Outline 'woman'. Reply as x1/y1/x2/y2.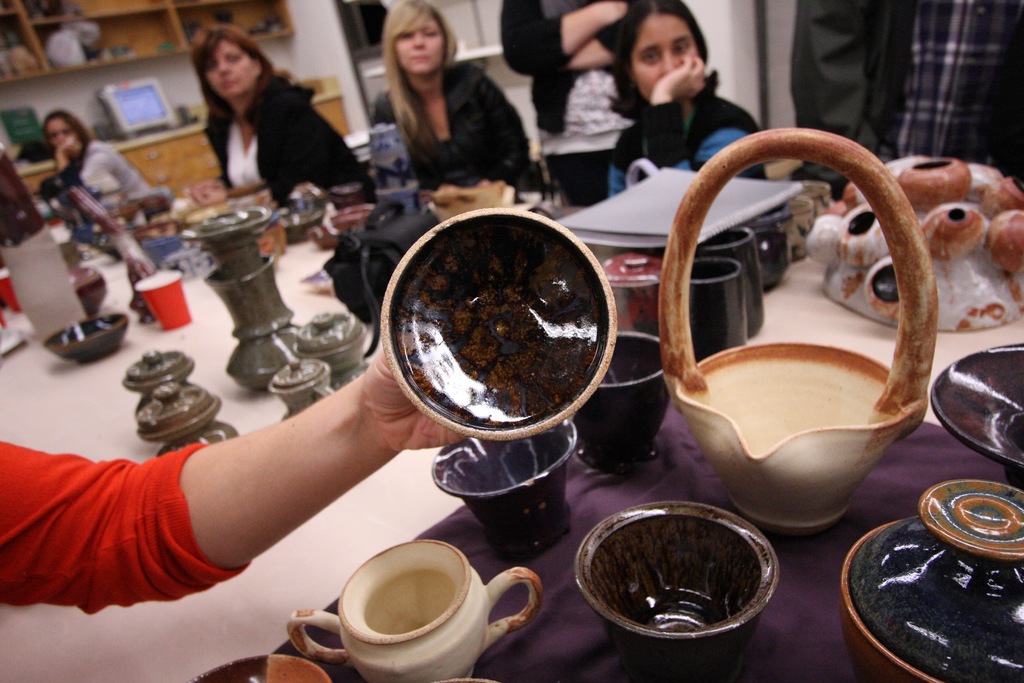
372/0/536/193.
